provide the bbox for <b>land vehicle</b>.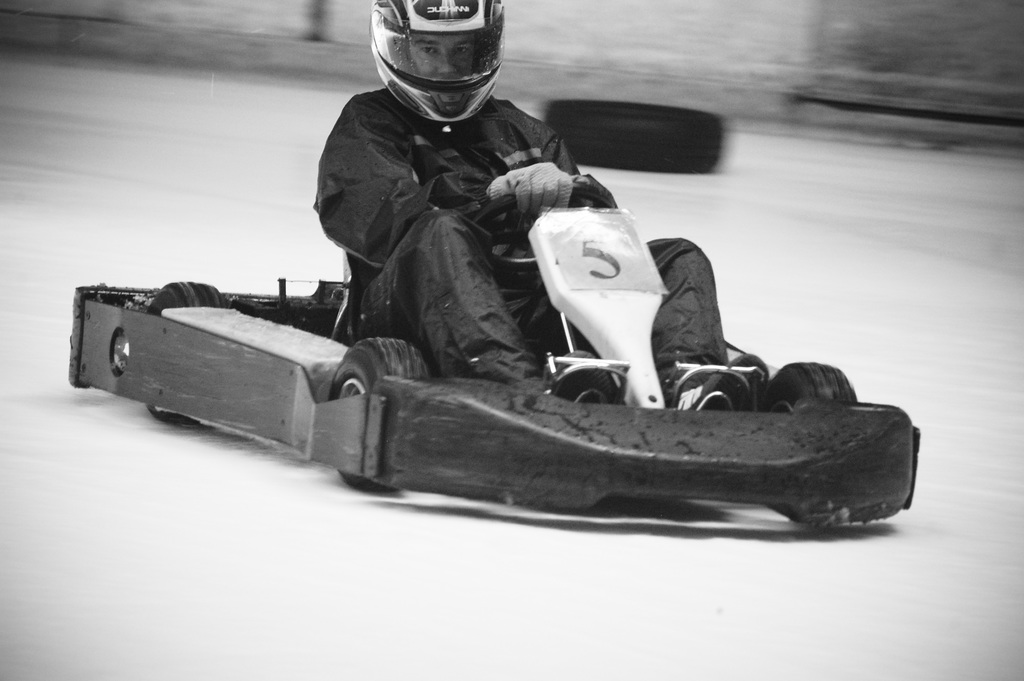
[66, 169, 927, 531].
